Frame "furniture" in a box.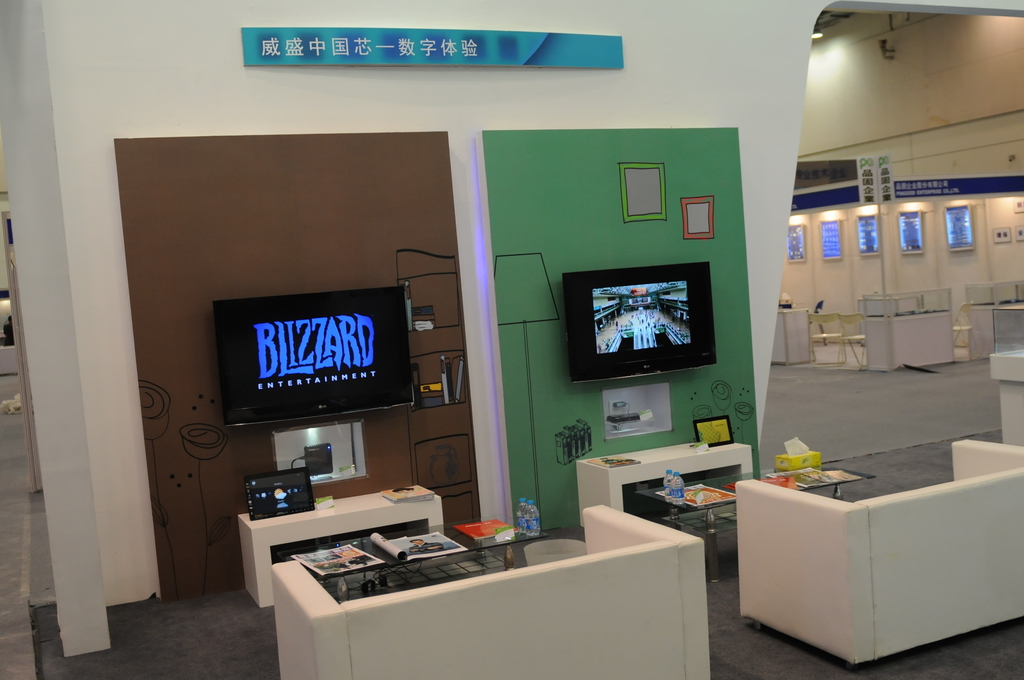
bbox(577, 436, 755, 520).
